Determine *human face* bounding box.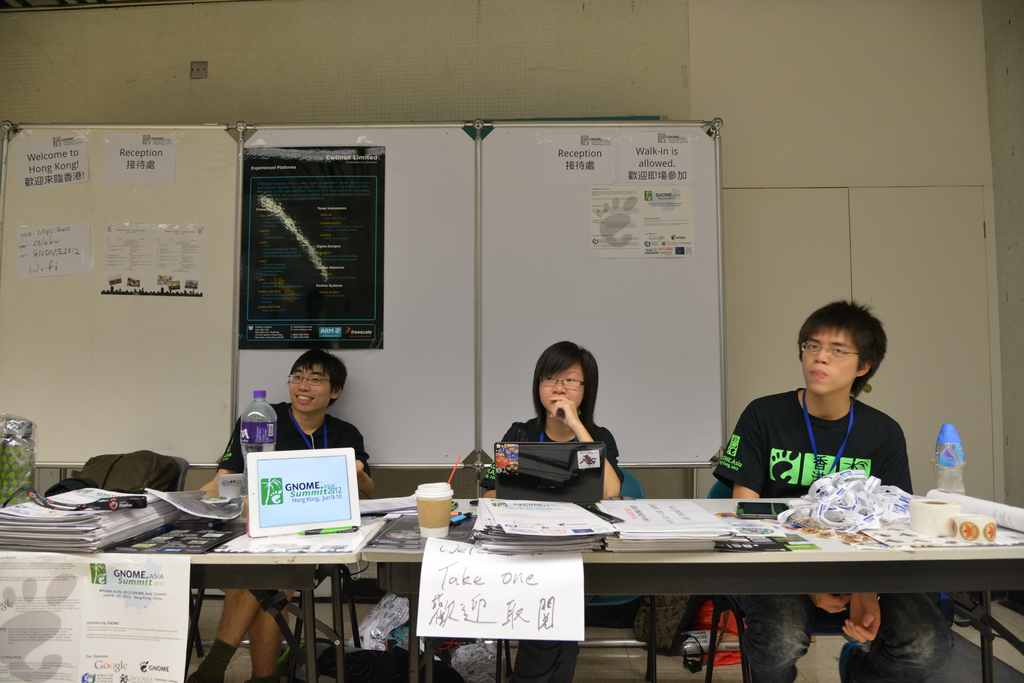
Determined: (799, 332, 862, 396).
